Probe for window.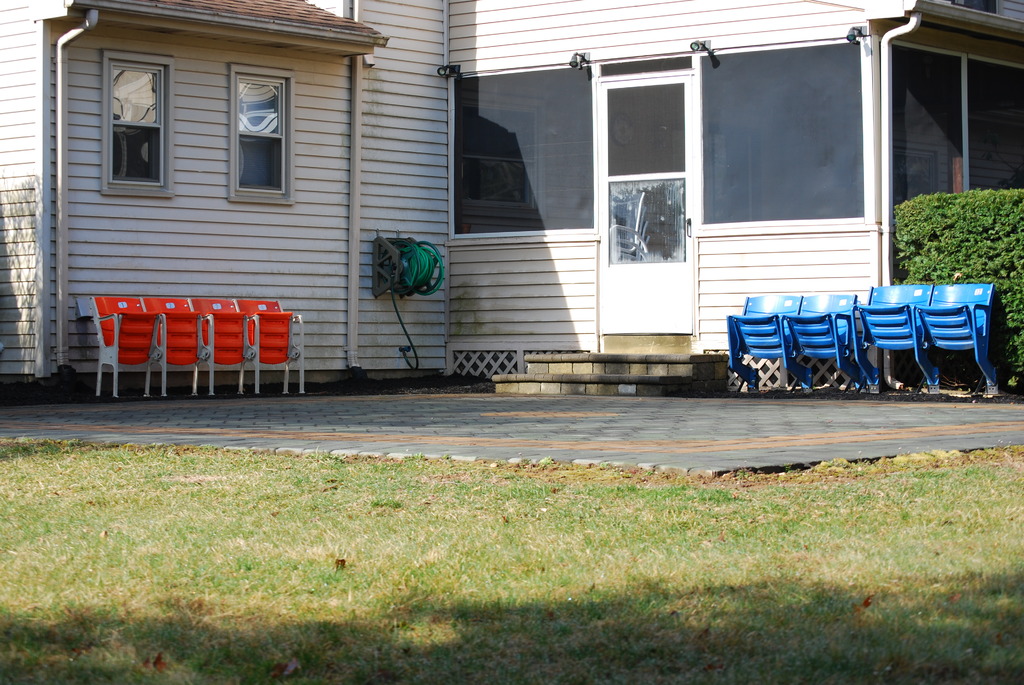
Probe result: x1=229, y1=63, x2=295, y2=206.
